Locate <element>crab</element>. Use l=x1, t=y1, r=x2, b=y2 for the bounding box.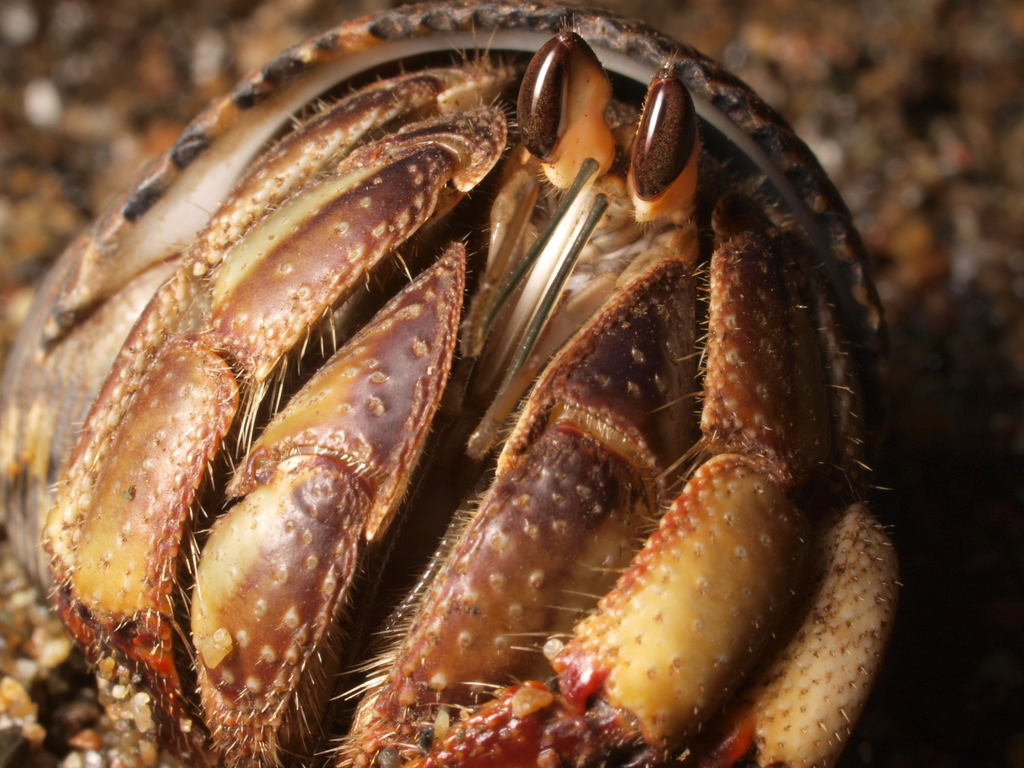
l=0, t=0, r=906, b=767.
